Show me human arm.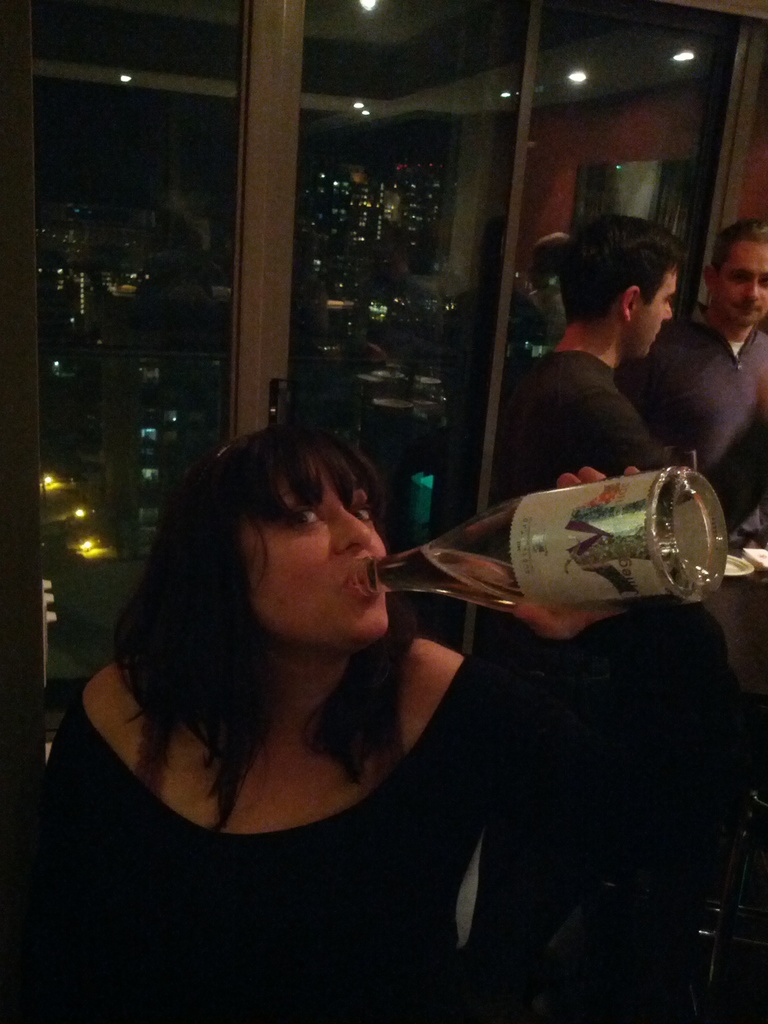
human arm is here: box(465, 465, 734, 801).
